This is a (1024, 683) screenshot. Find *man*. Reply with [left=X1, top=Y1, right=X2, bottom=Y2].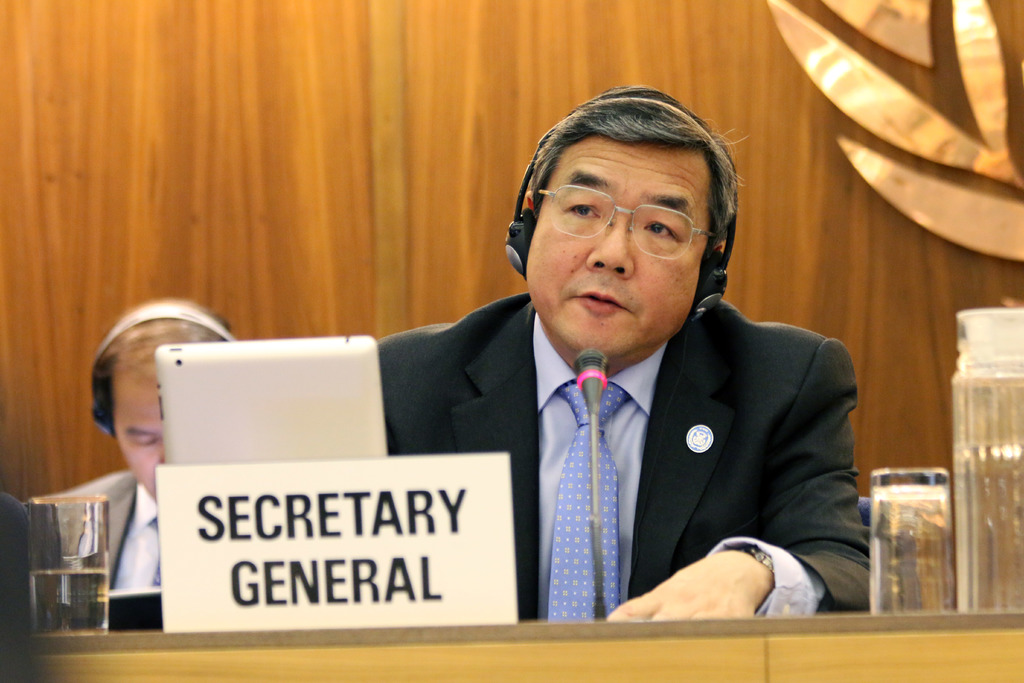
[left=198, top=105, right=881, bottom=631].
